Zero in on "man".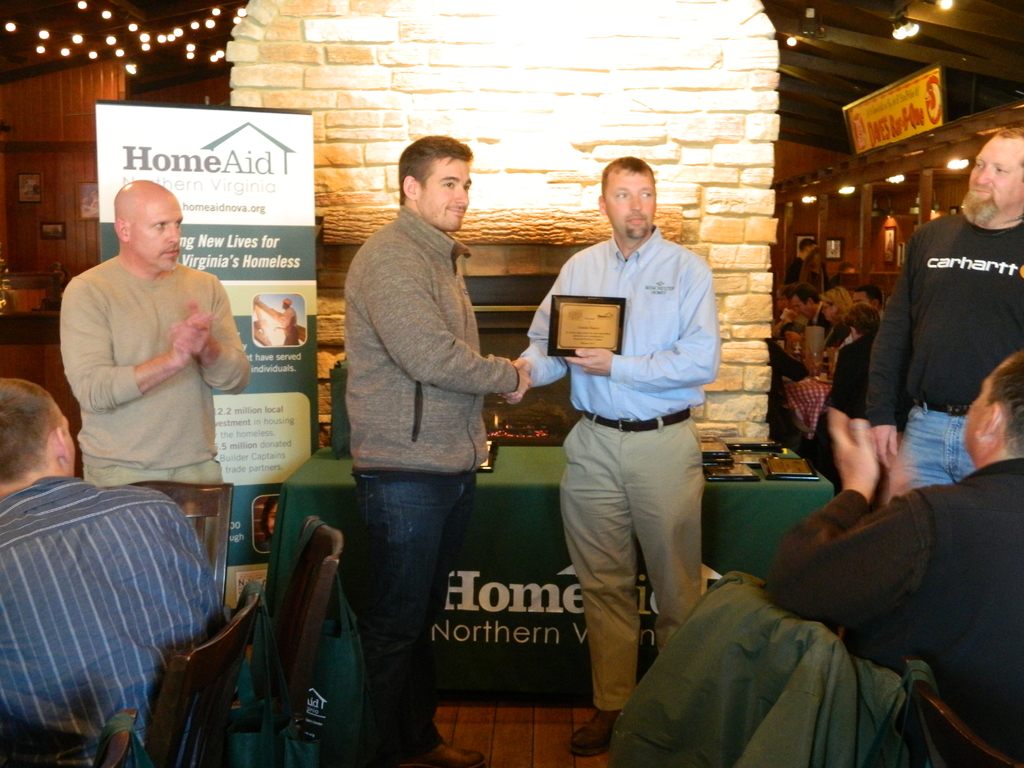
Zeroed in: (left=0, top=380, right=231, bottom=767).
